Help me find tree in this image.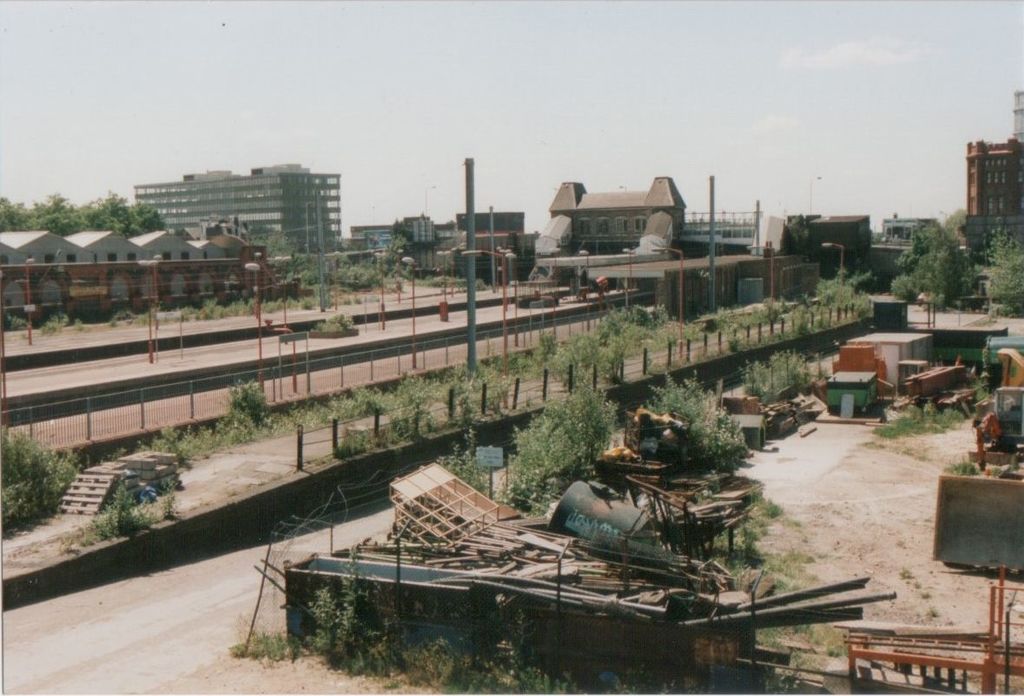
Found it: 0,194,166,235.
